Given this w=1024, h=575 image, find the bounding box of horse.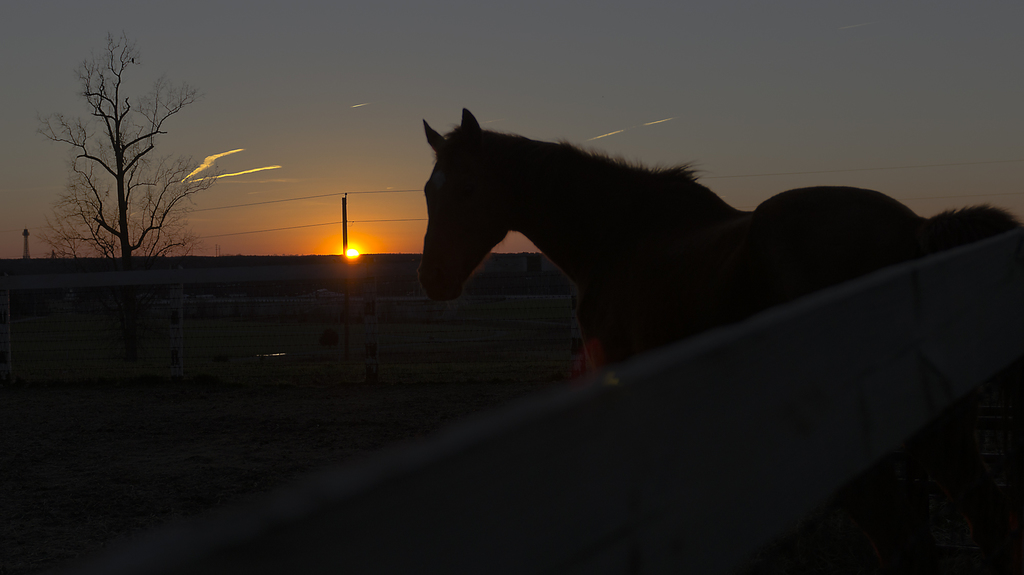
<bbox>409, 104, 1023, 374</bbox>.
